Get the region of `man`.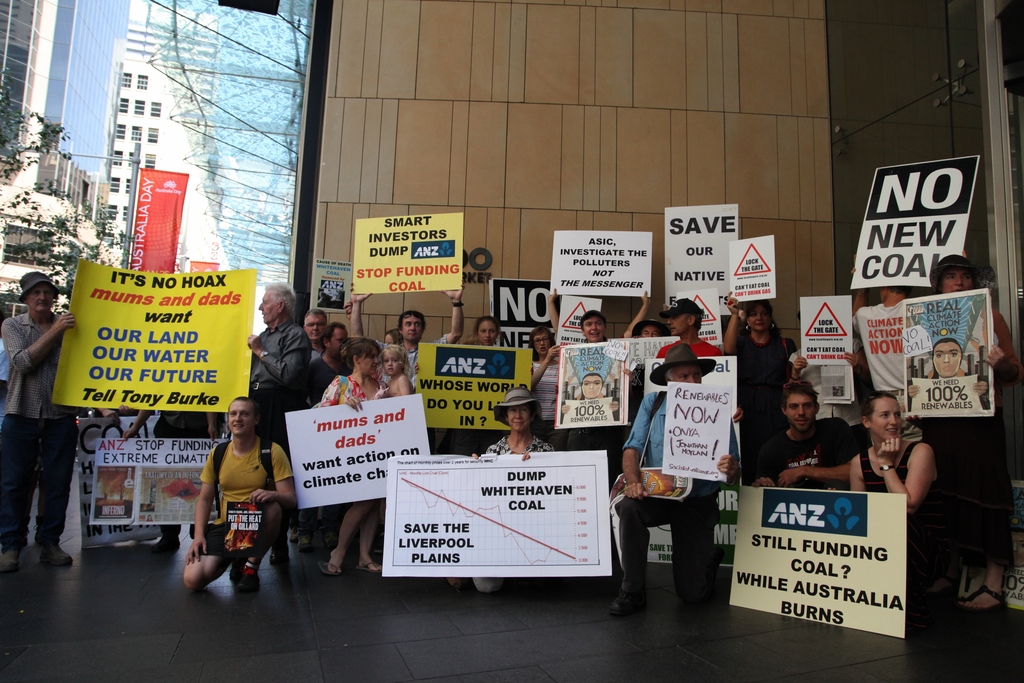
<bbox>609, 340, 740, 614</bbox>.
